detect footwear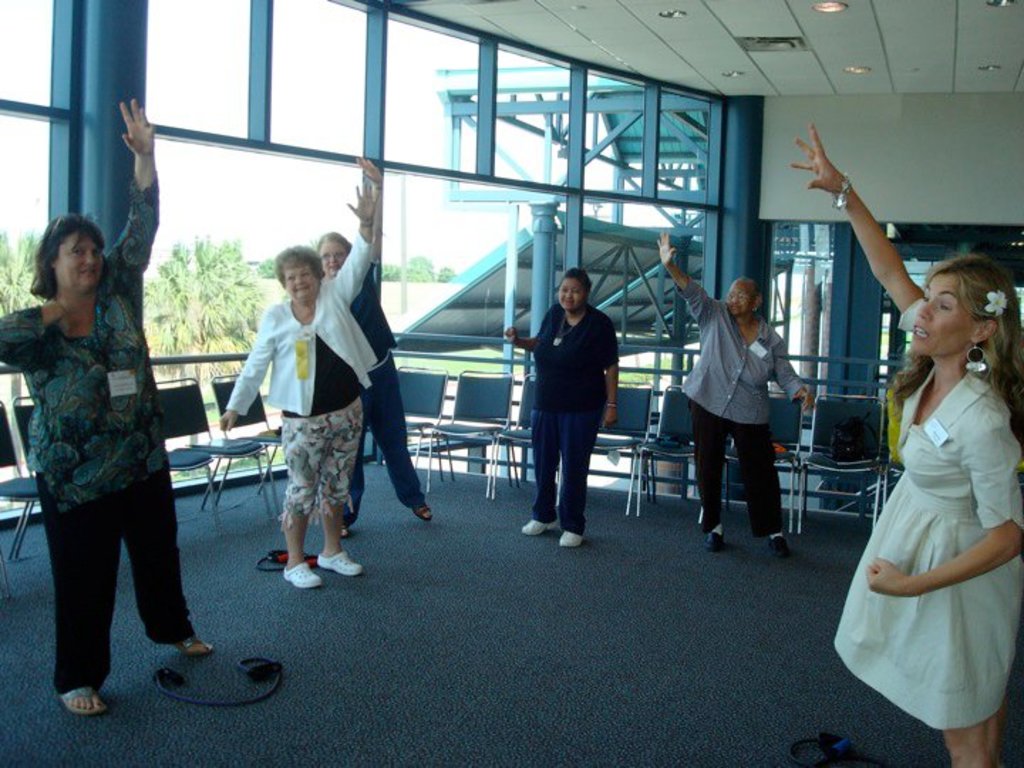
{"x1": 698, "y1": 523, "x2": 724, "y2": 552}
